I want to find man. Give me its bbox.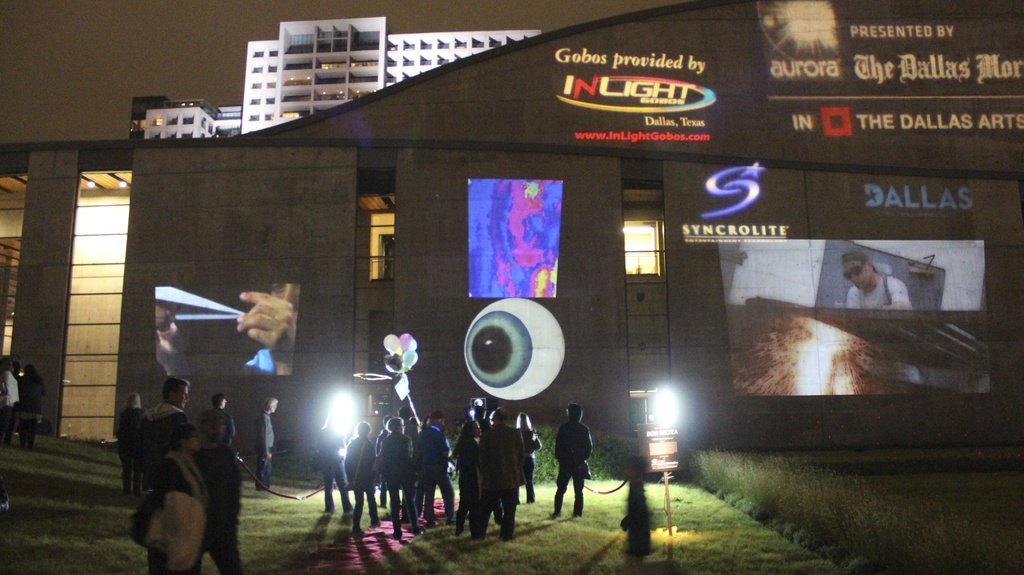
bbox=[548, 401, 593, 520].
